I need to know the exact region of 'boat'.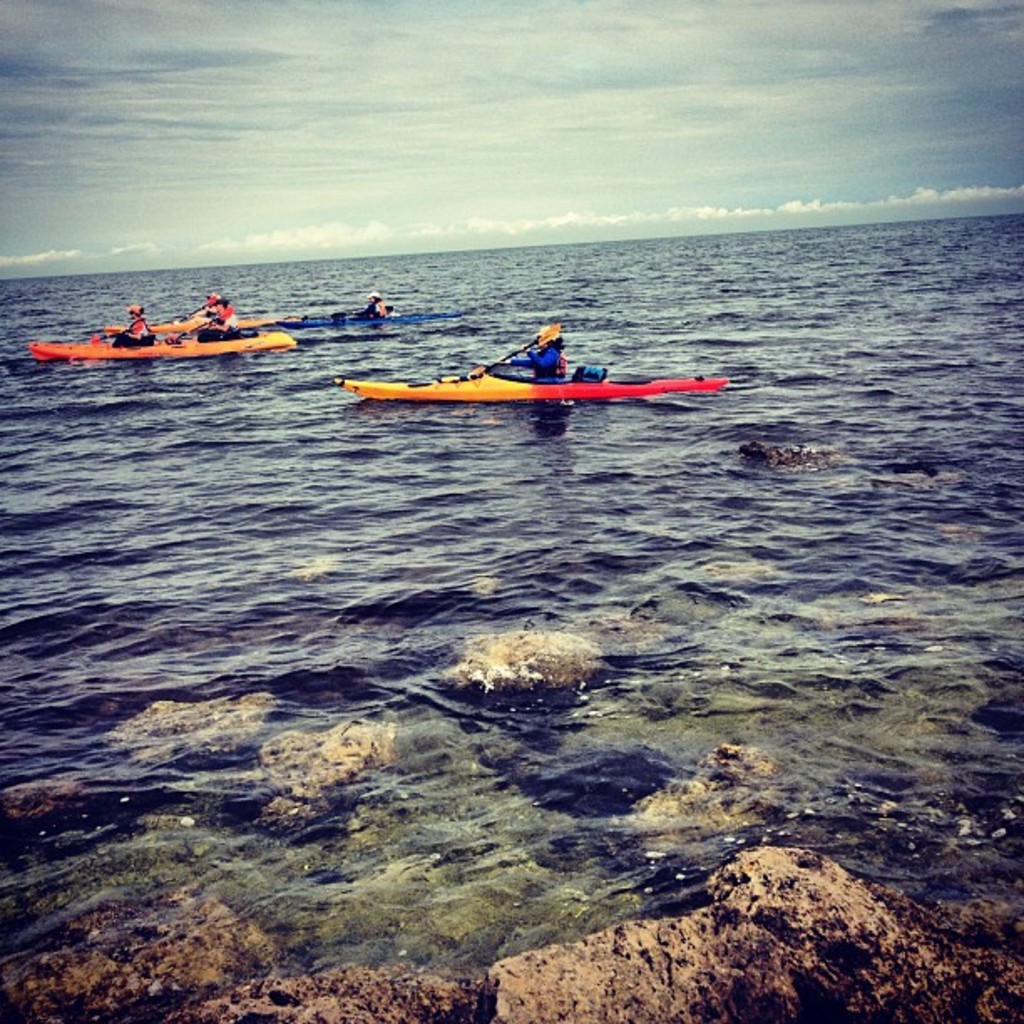
Region: {"left": 102, "top": 311, "right": 301, "bottom": 338}.
